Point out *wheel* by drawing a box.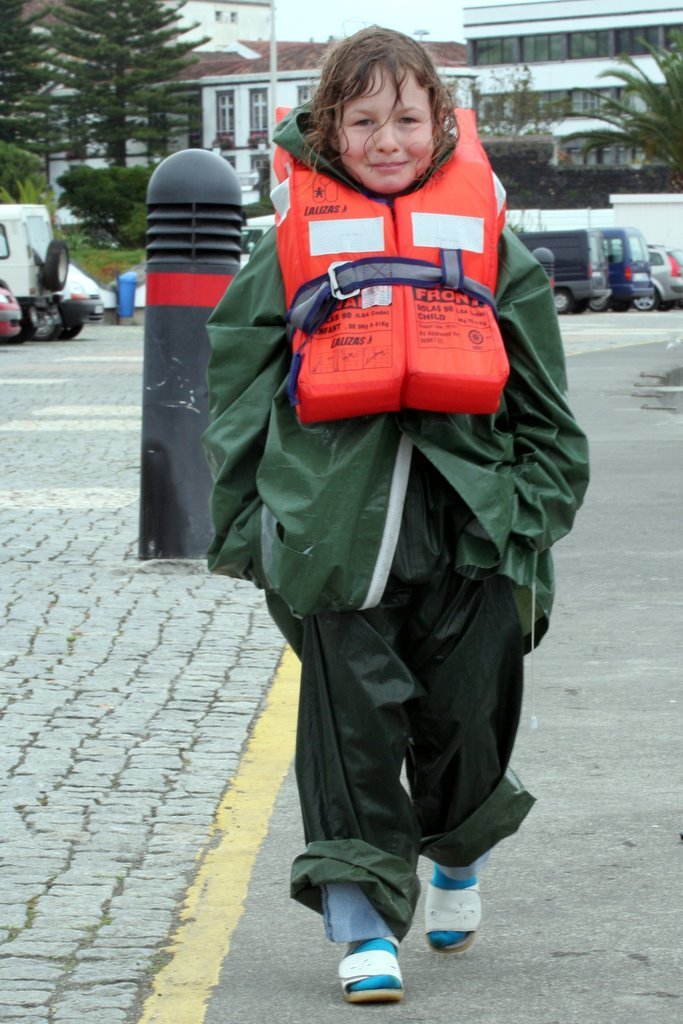
571:300:584:316.
